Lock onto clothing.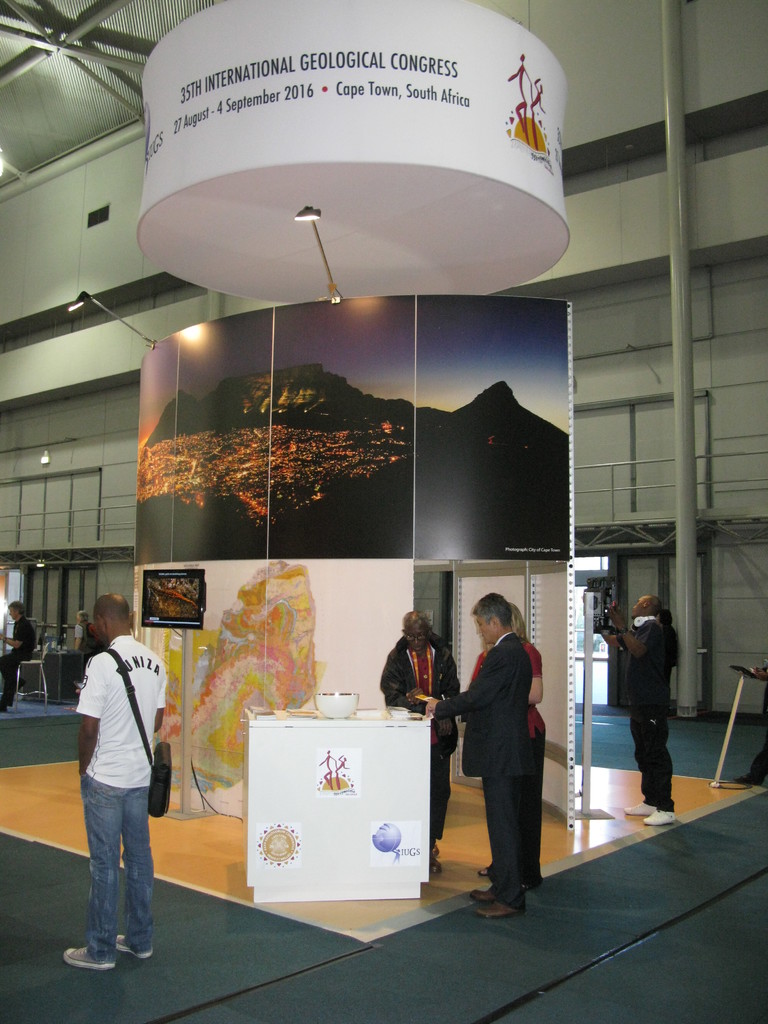
Locked: locate(620, 617, 689, 806).
